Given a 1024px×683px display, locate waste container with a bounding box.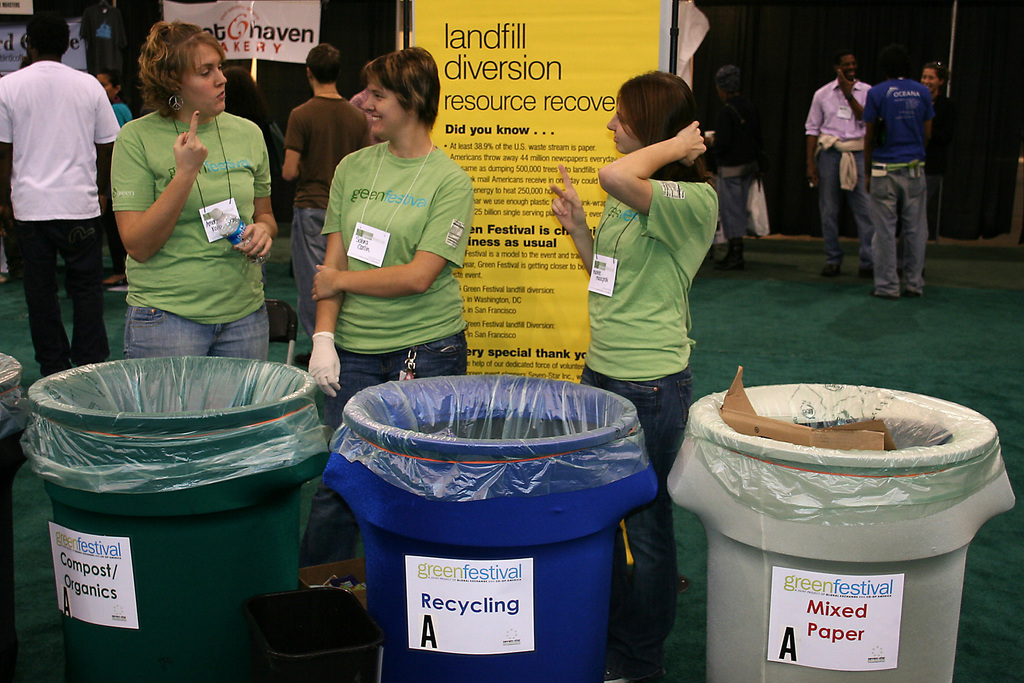
Located: pyautogui.locateOnScreen(0, 353, 19, 541).
